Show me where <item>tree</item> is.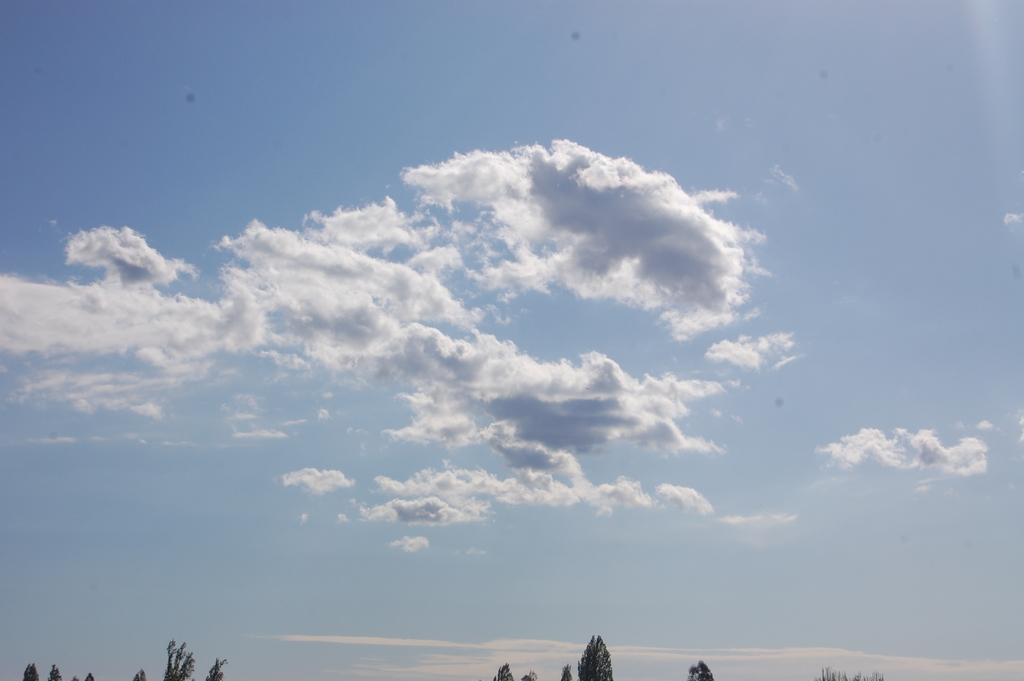
<item>tree</item> is at [x1=521, y1=675, x2=535, y2=680].
